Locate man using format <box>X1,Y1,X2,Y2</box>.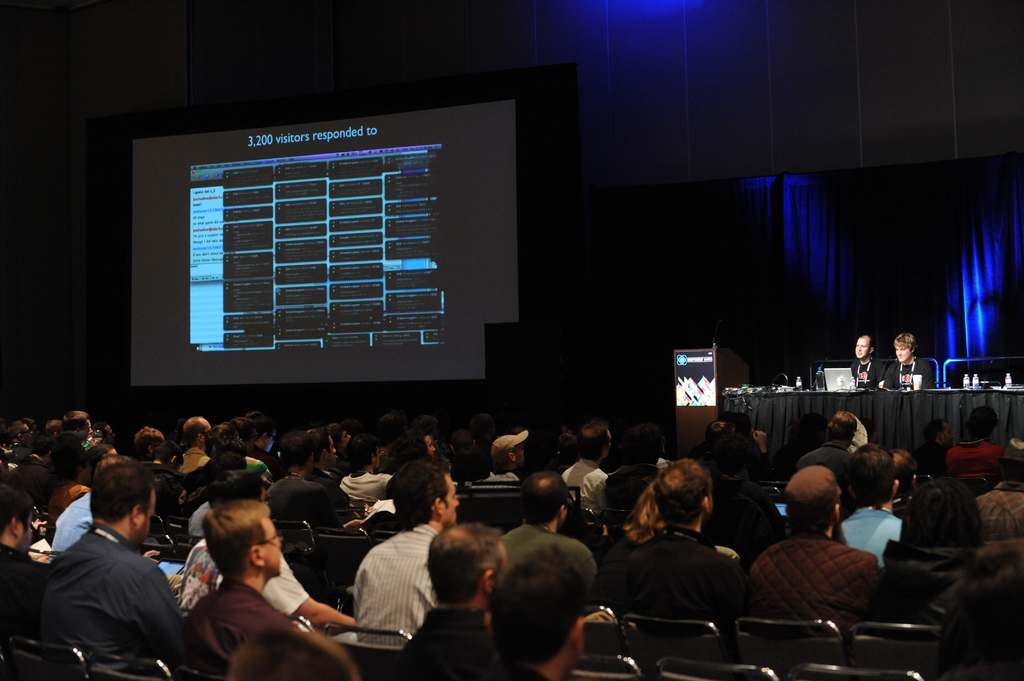
<box>17,455,196,675</box>.
